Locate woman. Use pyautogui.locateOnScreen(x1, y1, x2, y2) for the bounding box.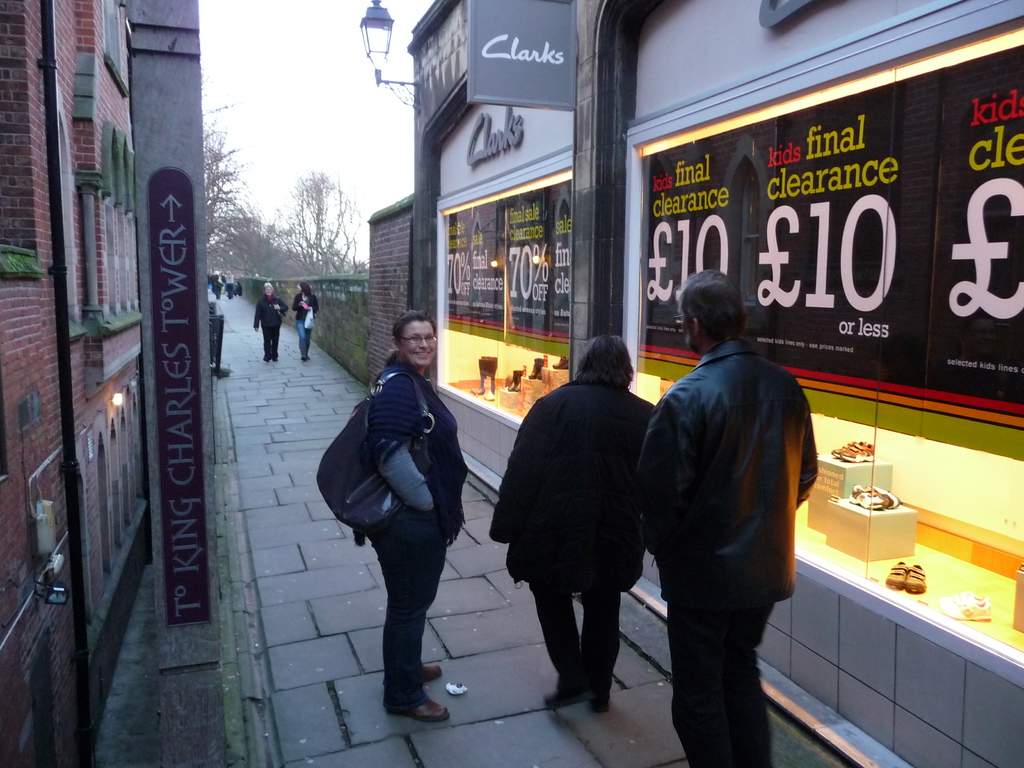
pyautogui.locateOnScreen(492, 332, 653, 708).
